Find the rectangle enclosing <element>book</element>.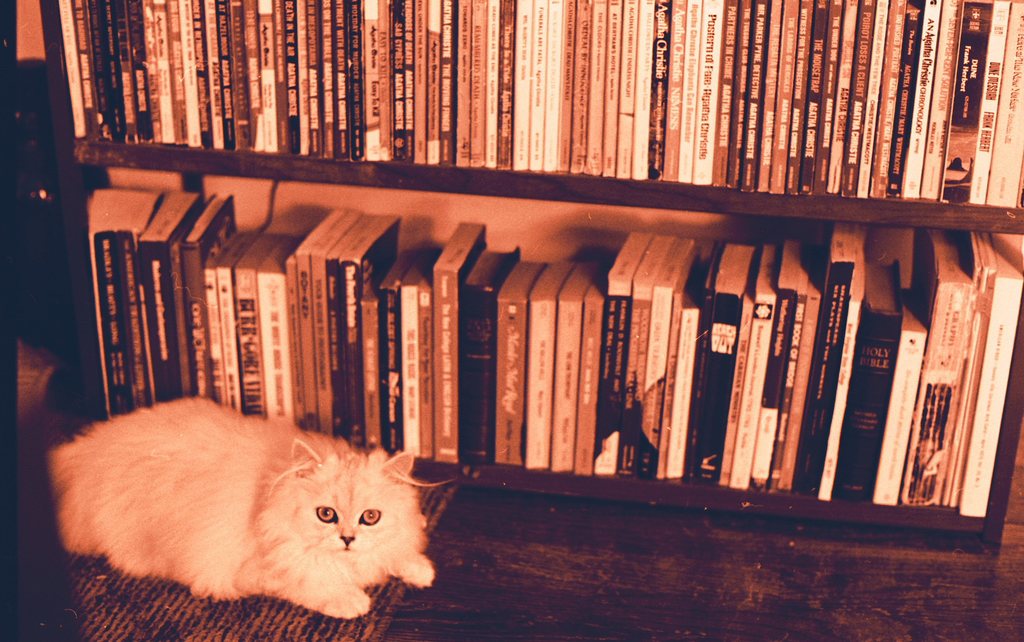
817,236,868,503.
